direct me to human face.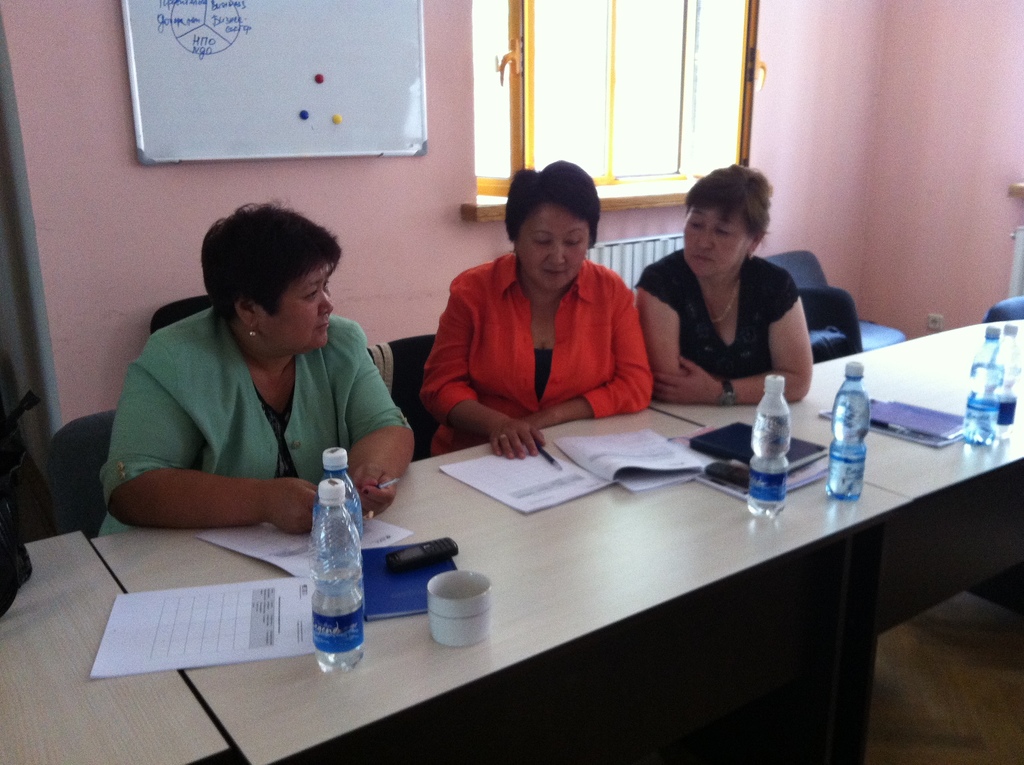
Direction: [left=680, top=205, right=753, bottom=275].
